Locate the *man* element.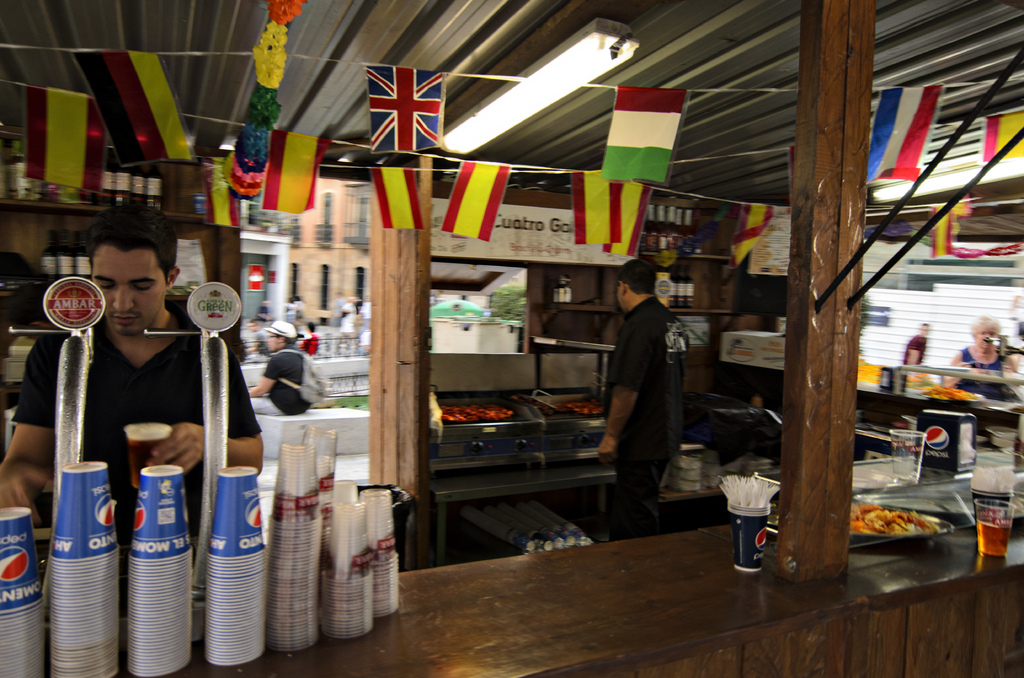
Element bbox: {"left": 900, "top": 322, "right": 929, "bottom": 365}.
